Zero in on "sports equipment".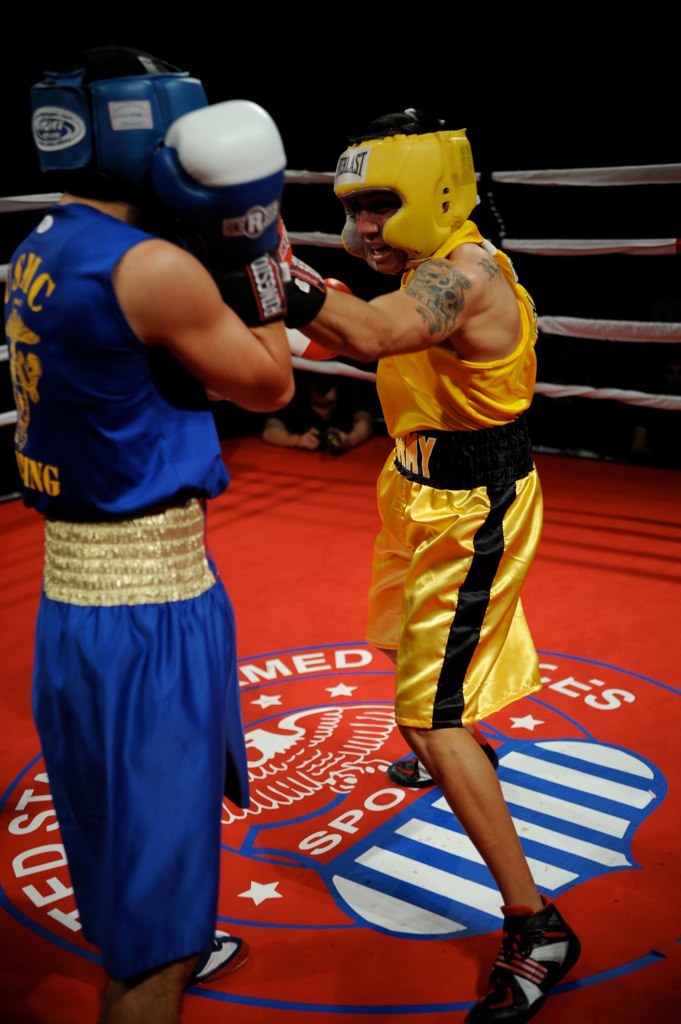
Zeroed in: {"x1": 30, "y1": 51, "x2": 209, "y2": 211}.
